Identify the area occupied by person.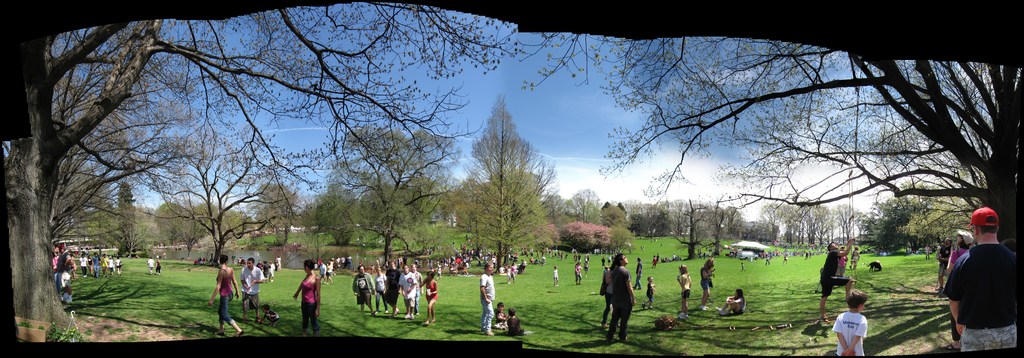
Area: [left=77, top=249, right=122, bottom=277].
